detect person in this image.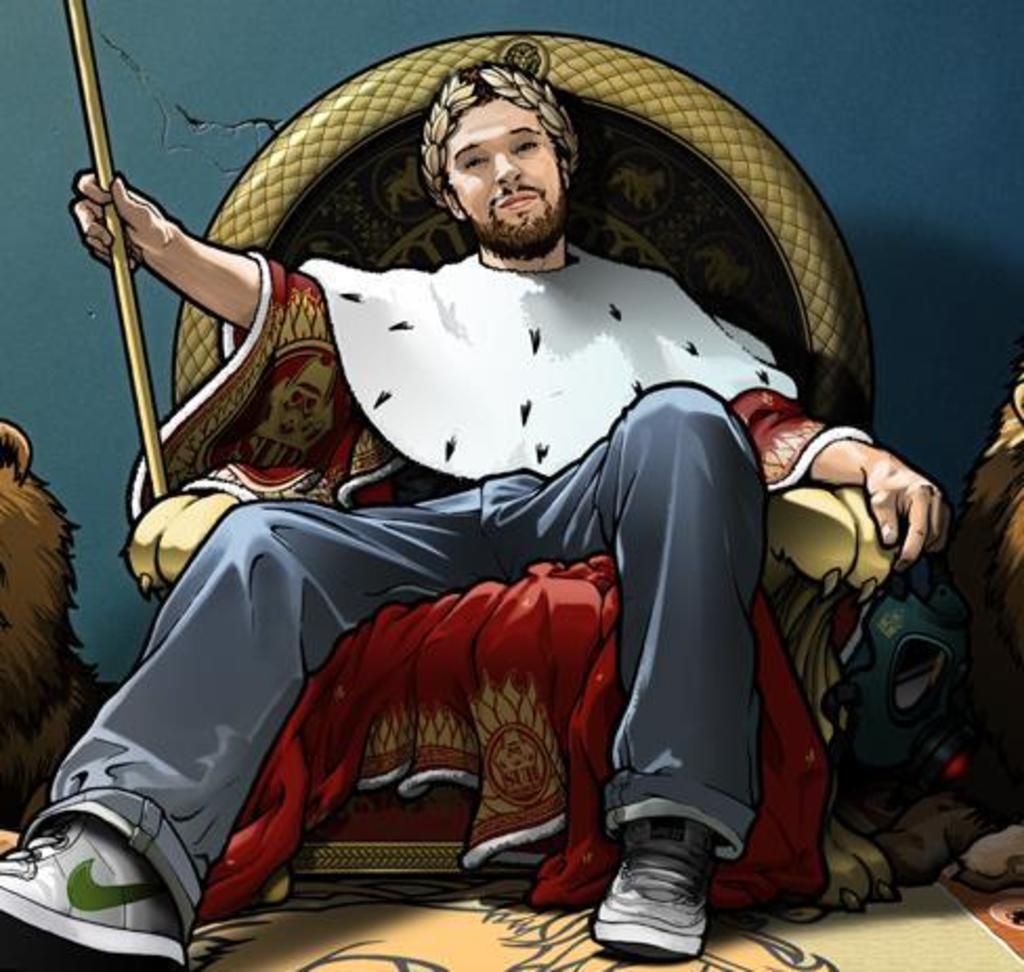
Detection: box(0, 59, 936, 955).
